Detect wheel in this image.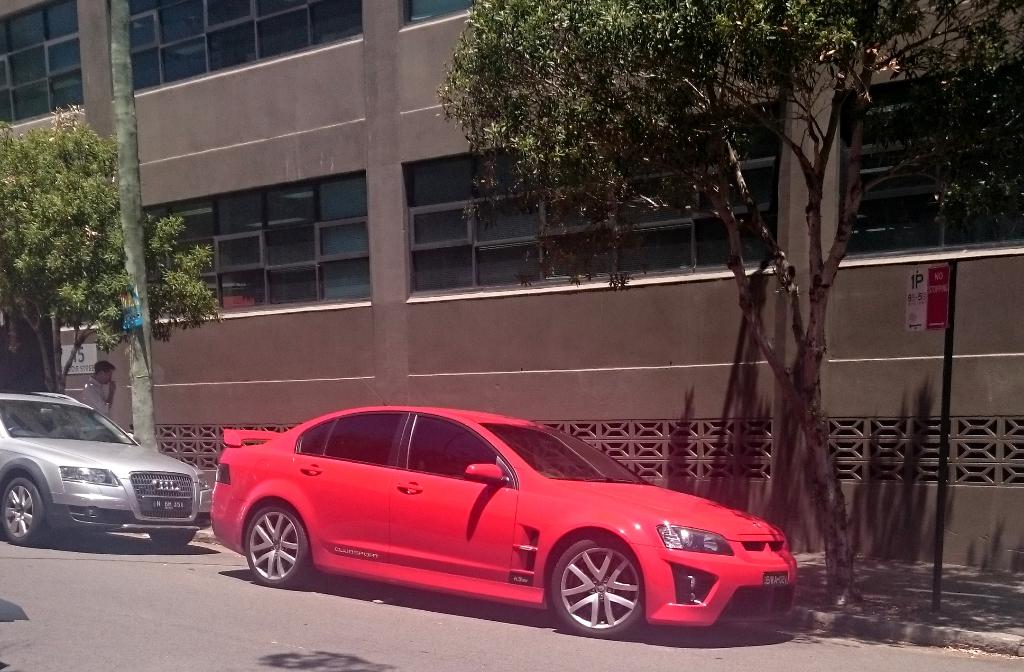
Detection: 554/555/644/634.
